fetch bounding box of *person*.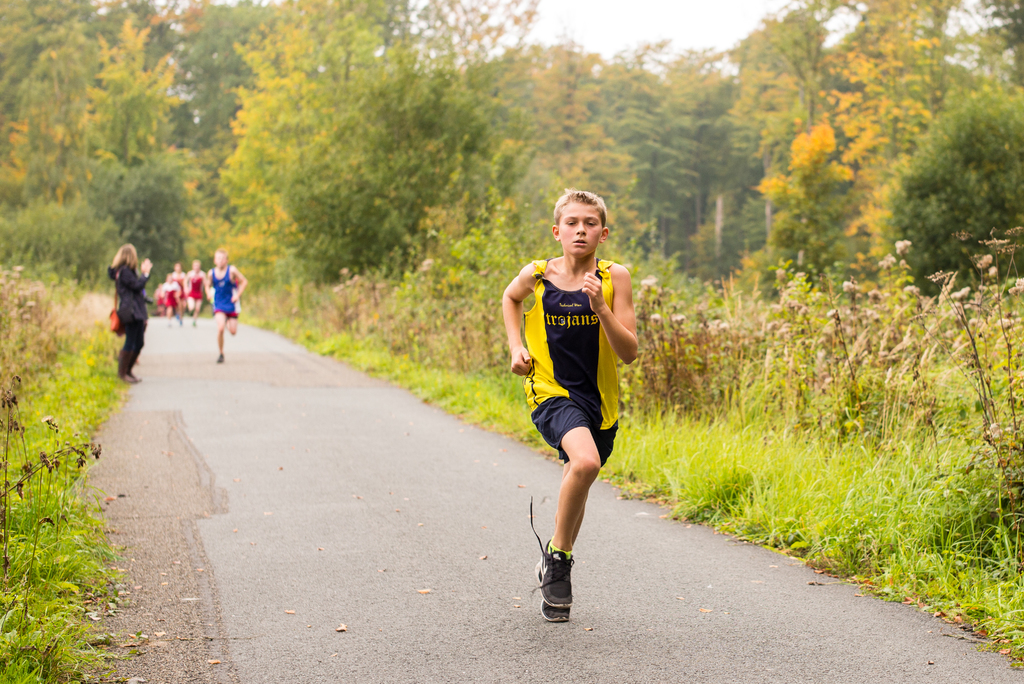
Bbox: x1=181 y1=260 x2=207 y2=329.
